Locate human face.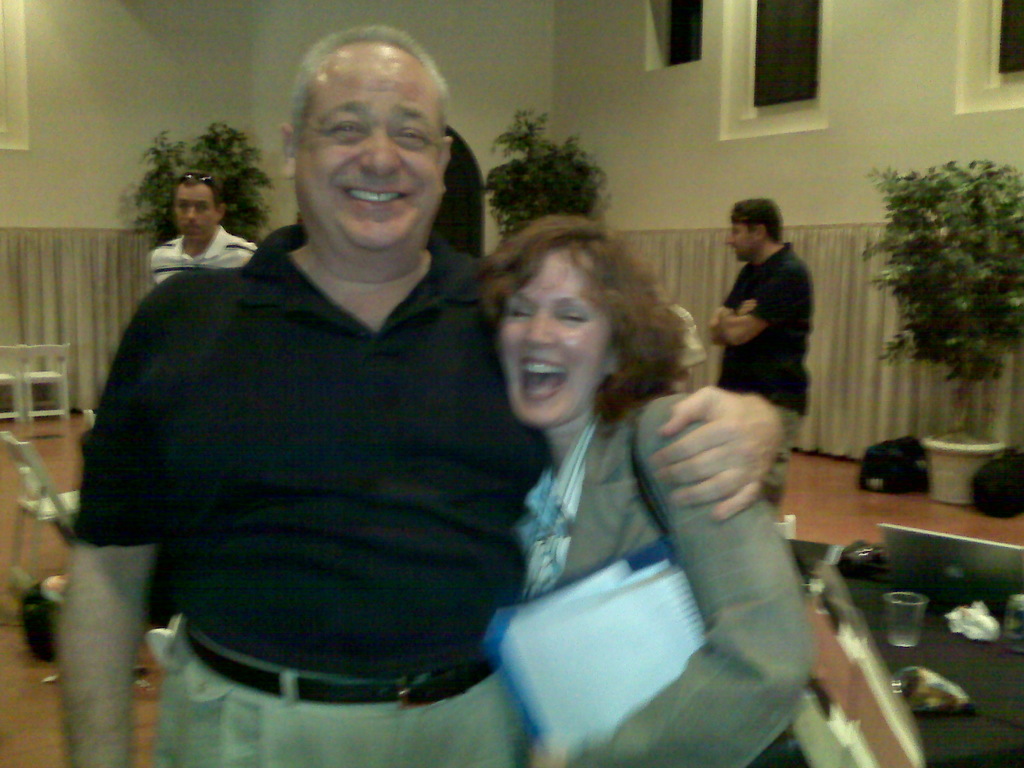
Bounding box: {"x1": 172, "y1": 185, "x2": 214, "y2": 247}.
